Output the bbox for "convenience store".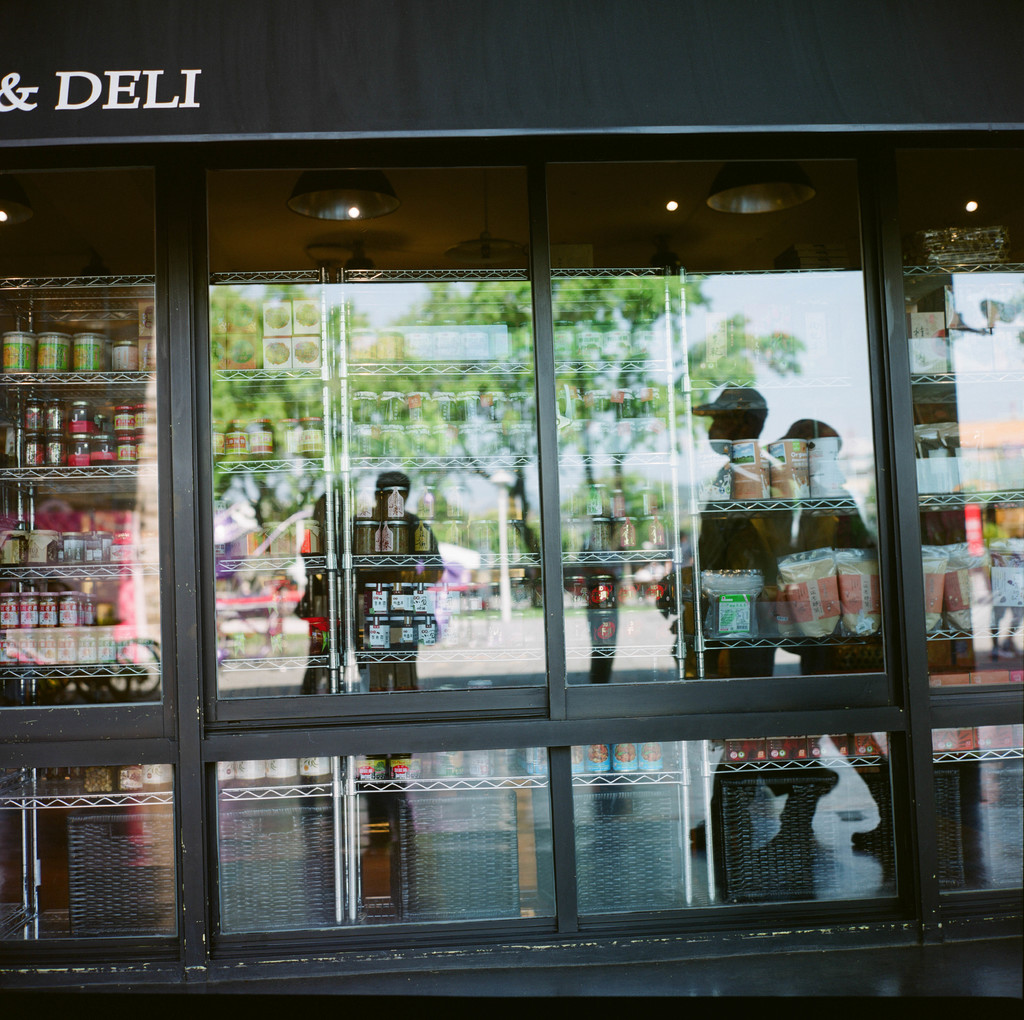
crop(0, 25, 1023, 988).
